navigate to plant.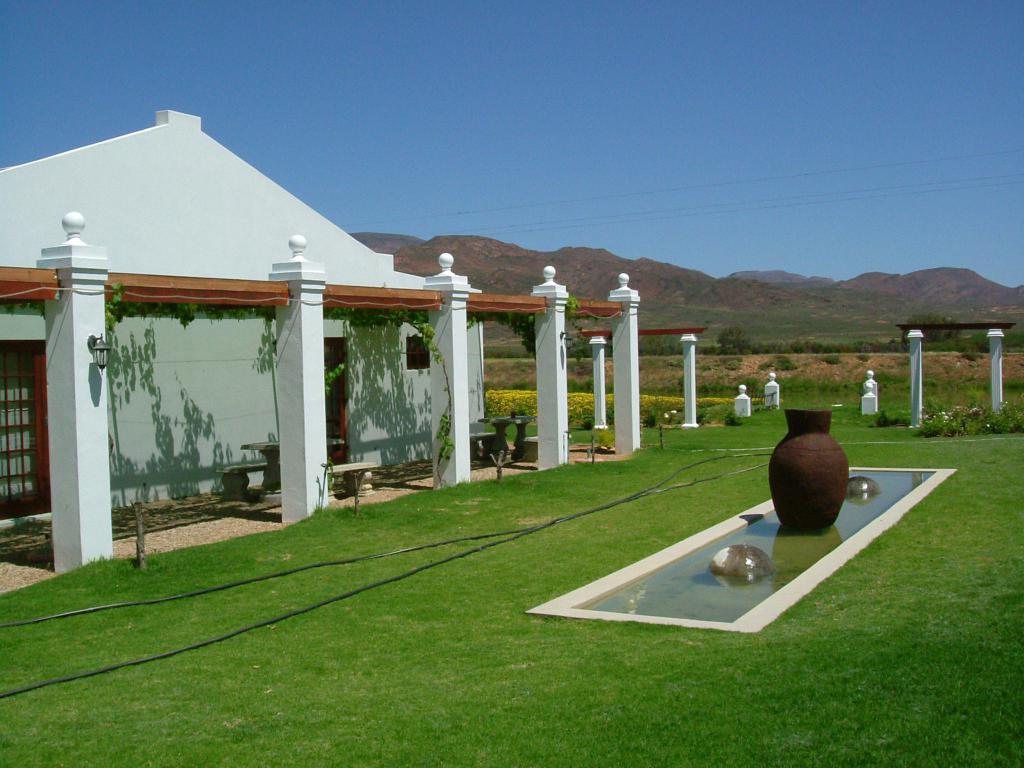
Navigation target: l=564, t=292, r=582, b=316.
